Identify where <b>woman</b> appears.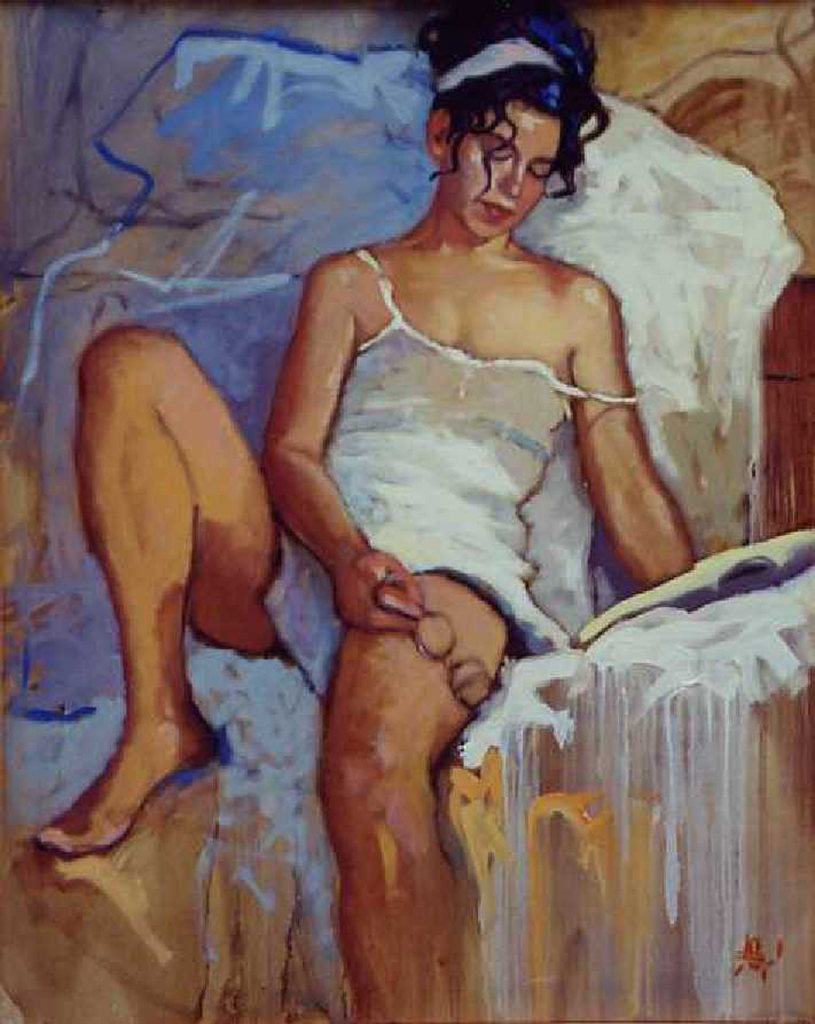
Appears at {"x1": 36, "y1": 0, "x2": 705, "y2": 1023}.
